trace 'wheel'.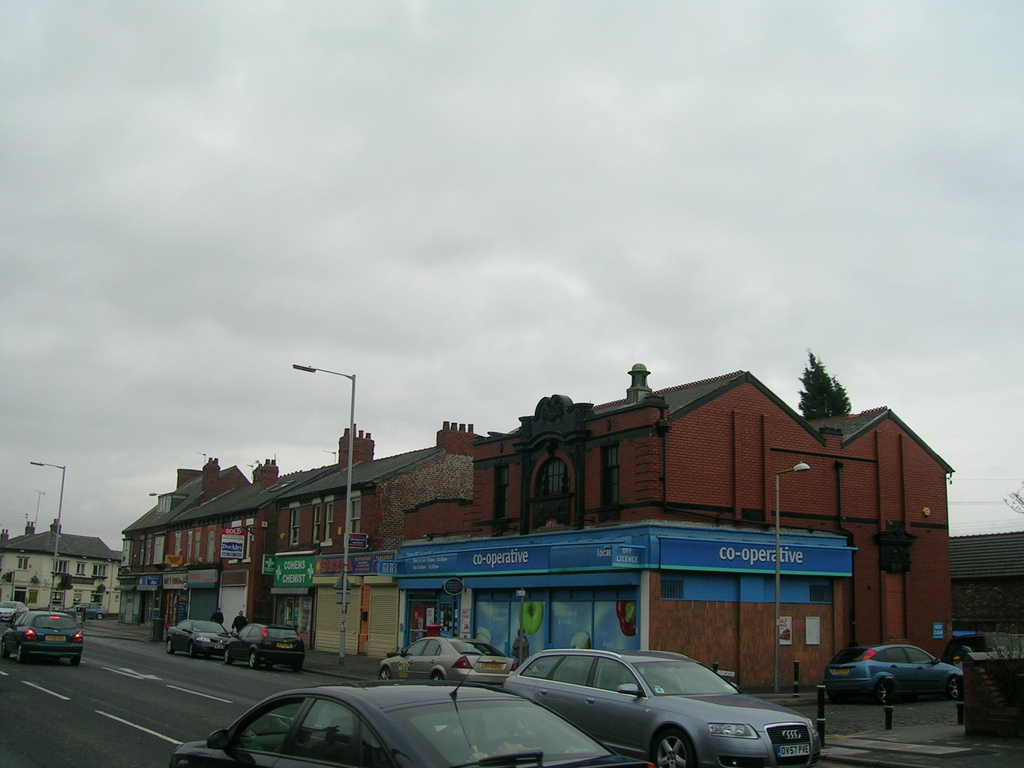
Traced to (x1=659, y1=729, x2=690, y2=766).
